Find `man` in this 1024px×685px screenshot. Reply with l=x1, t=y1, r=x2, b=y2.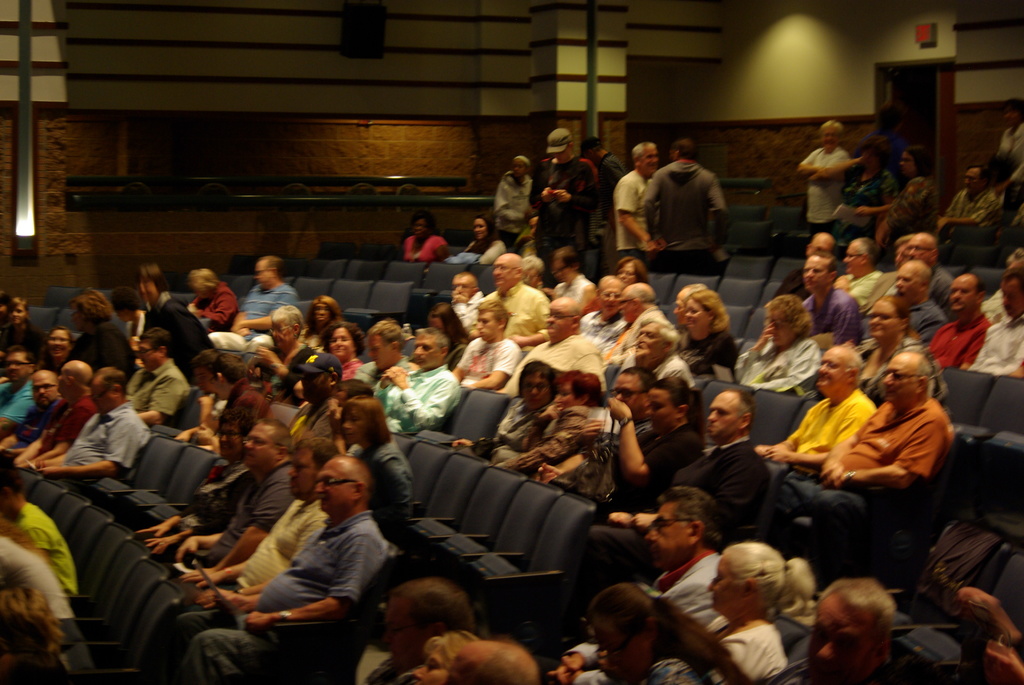
l=607, t=390, r=769, b=555.
